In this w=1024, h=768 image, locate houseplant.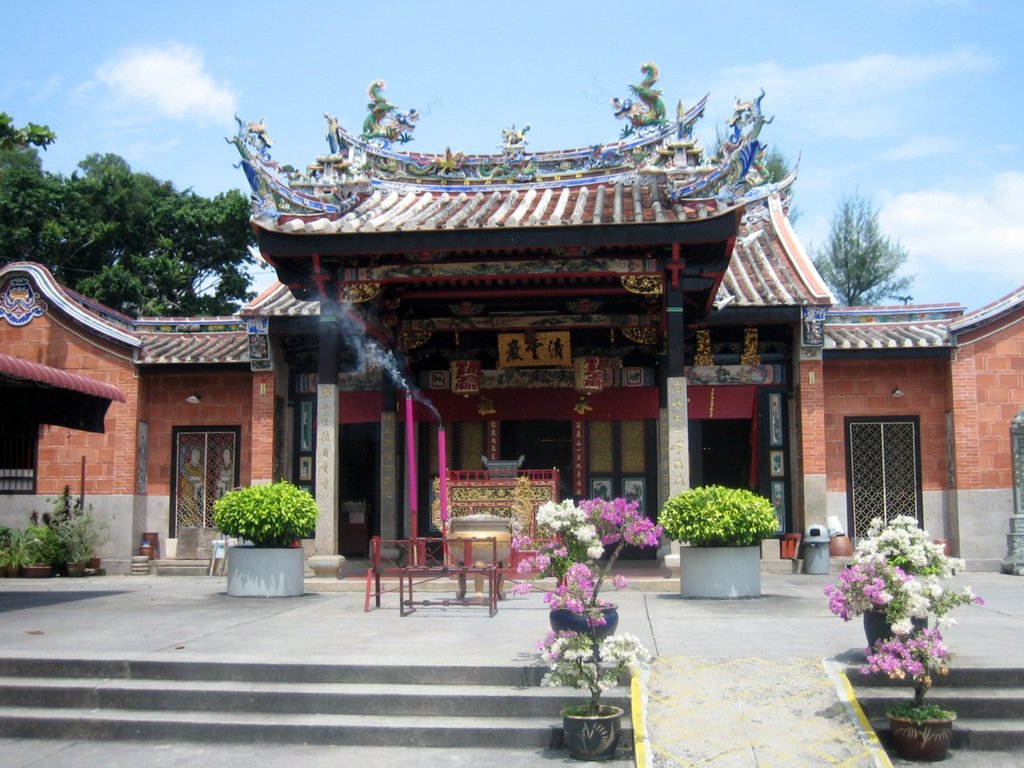
Bounding box: 509:493:663:662.
